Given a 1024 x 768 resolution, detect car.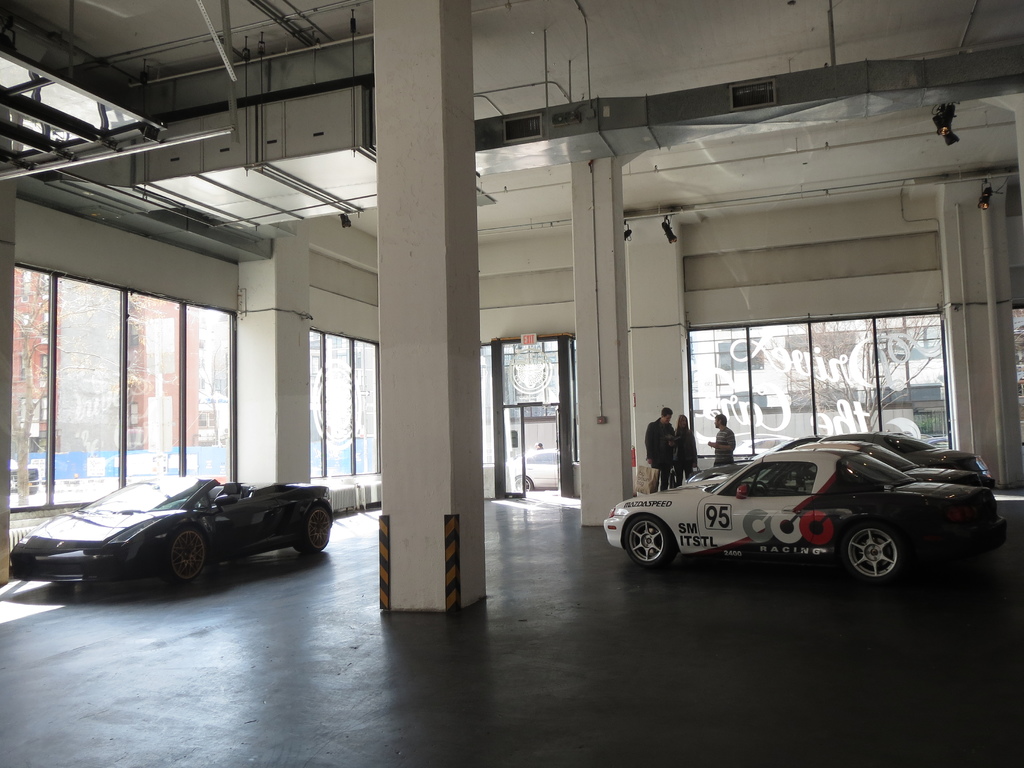
[785, 429, 991, 468].
